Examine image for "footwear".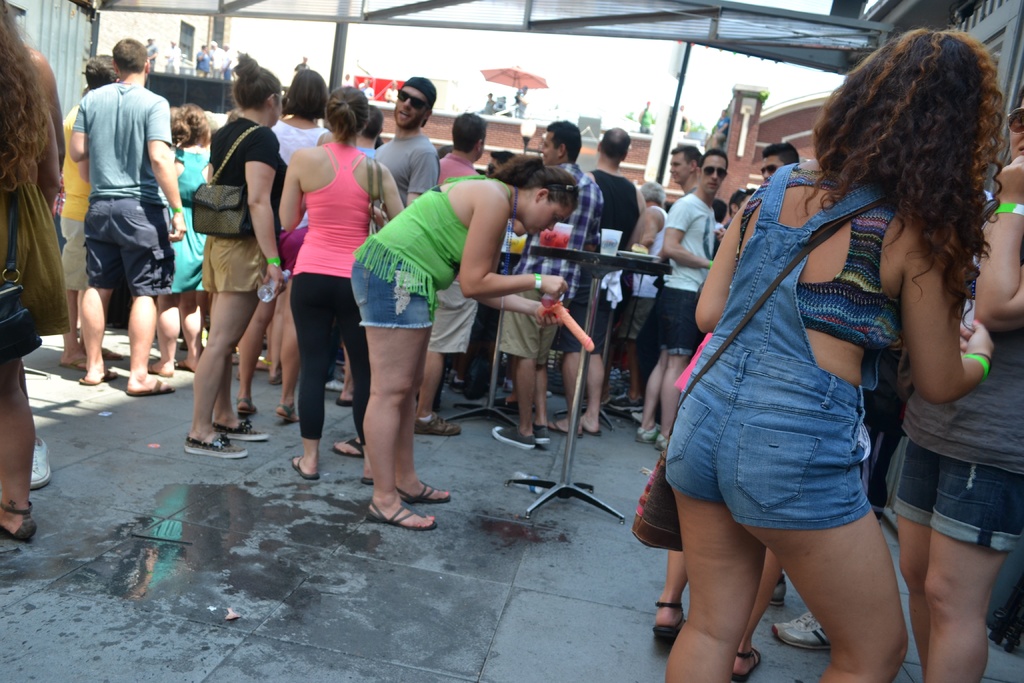
Examination result: [531, 424, 547, 444].
